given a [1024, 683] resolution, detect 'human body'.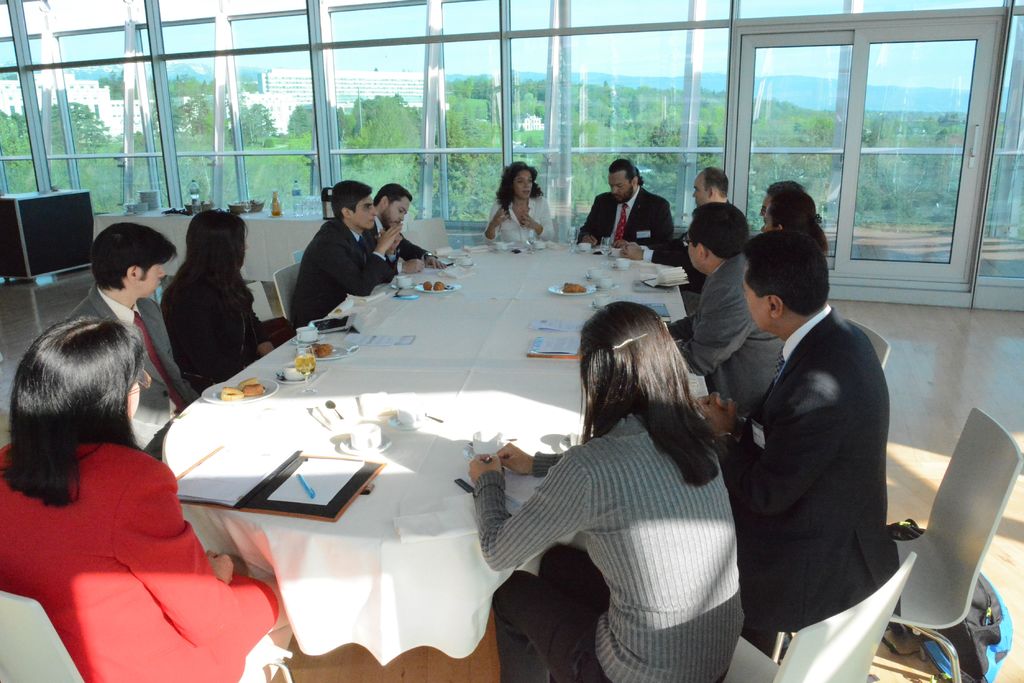
619 199 729 290.
